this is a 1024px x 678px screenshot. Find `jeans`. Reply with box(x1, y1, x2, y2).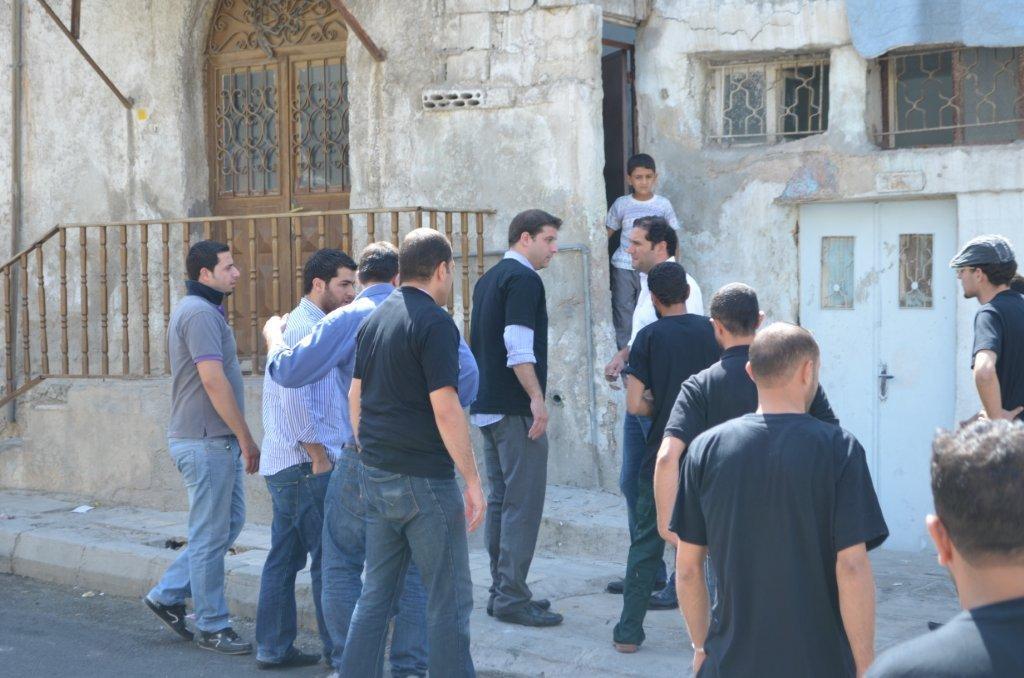
box(320, 444, 425, 677).
